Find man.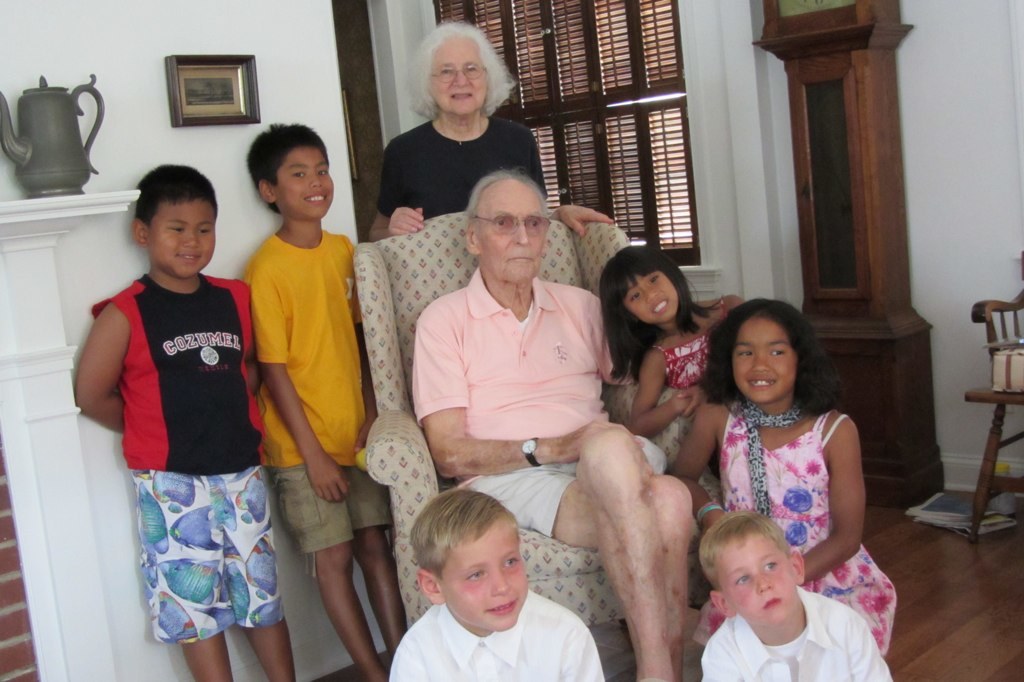
x1=383 y1=488 x2=606 y2=681.
